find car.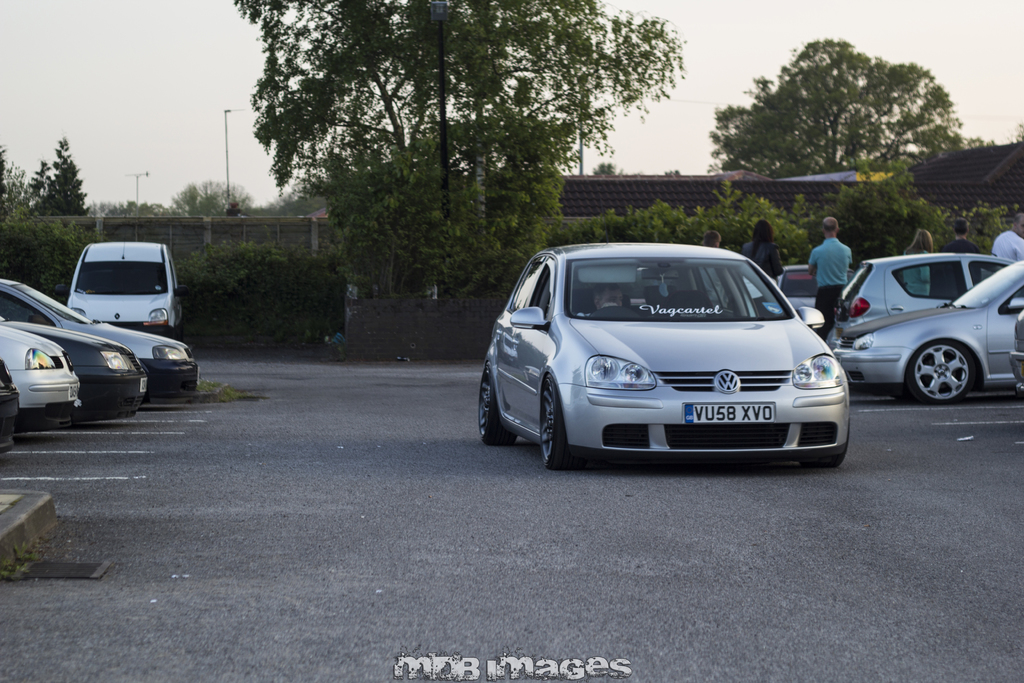
[772, 266, 835, 320].
